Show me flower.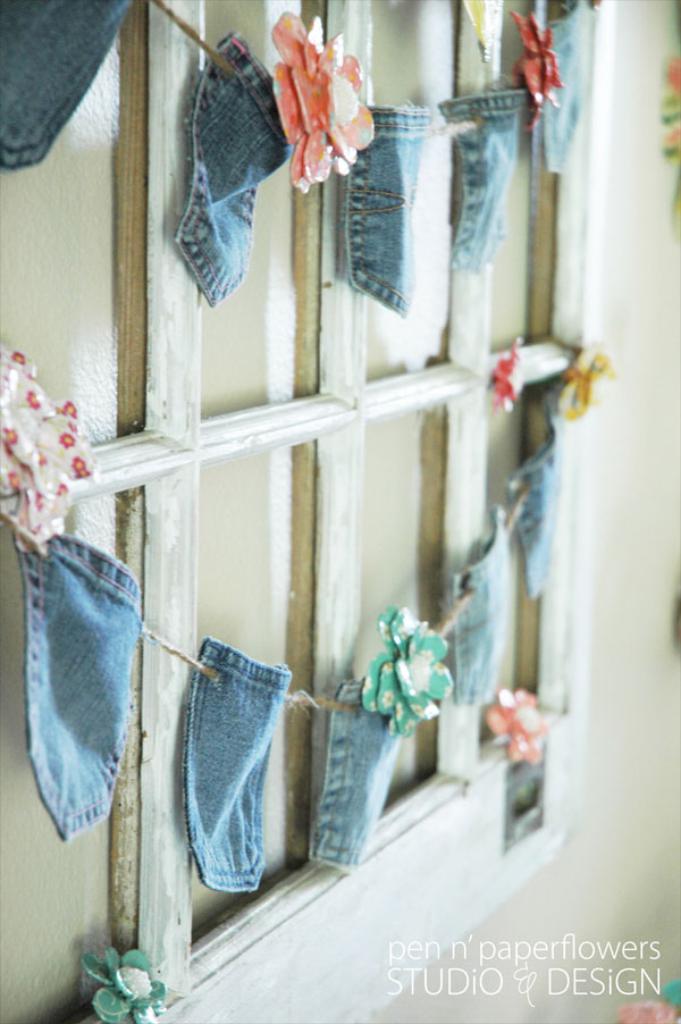
flower is here: (355, 606, 454, 737).
